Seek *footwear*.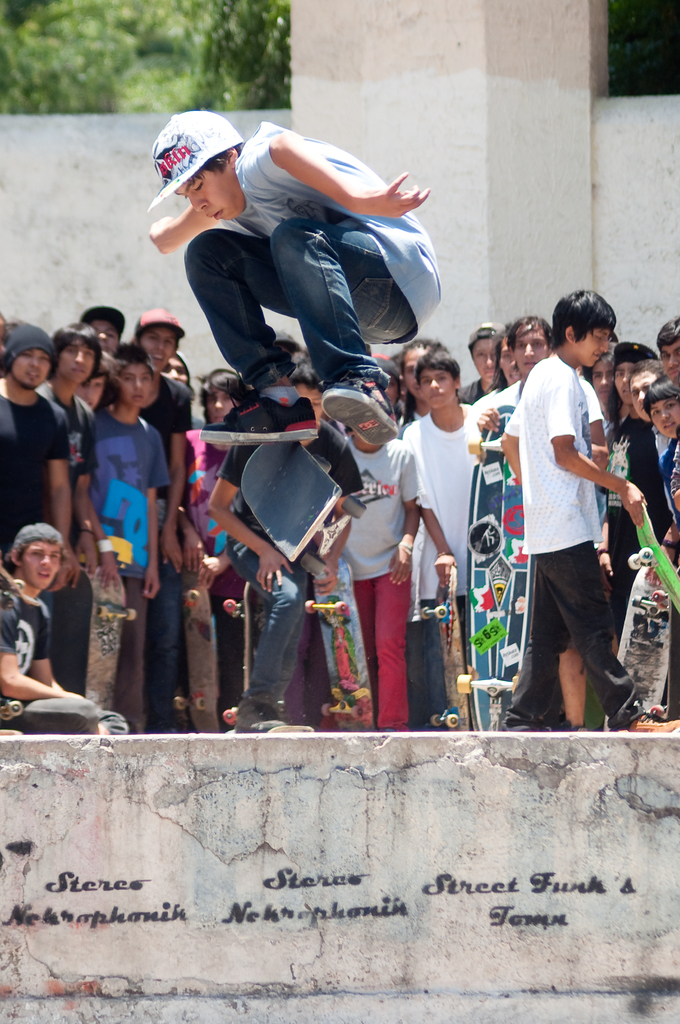
(324, 384, 400, 442).
